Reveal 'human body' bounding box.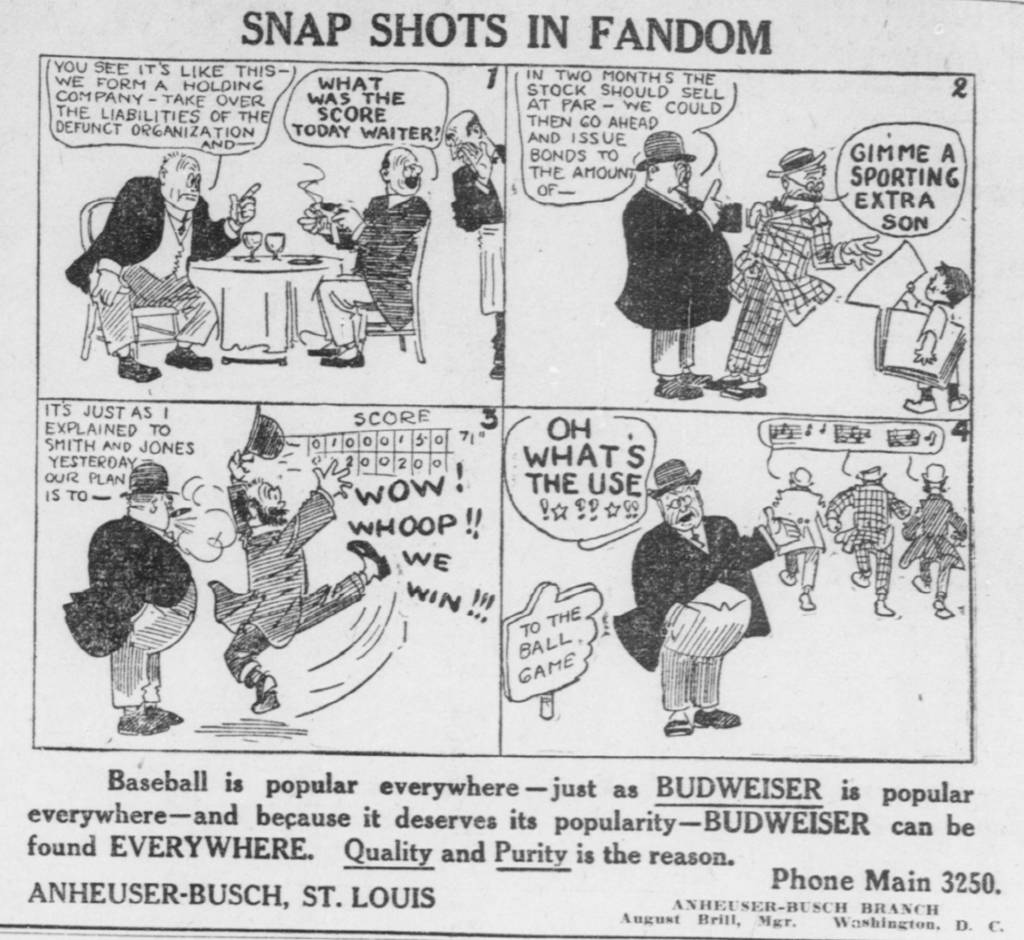
Revealed: rect(904, 263, 966, 415).
